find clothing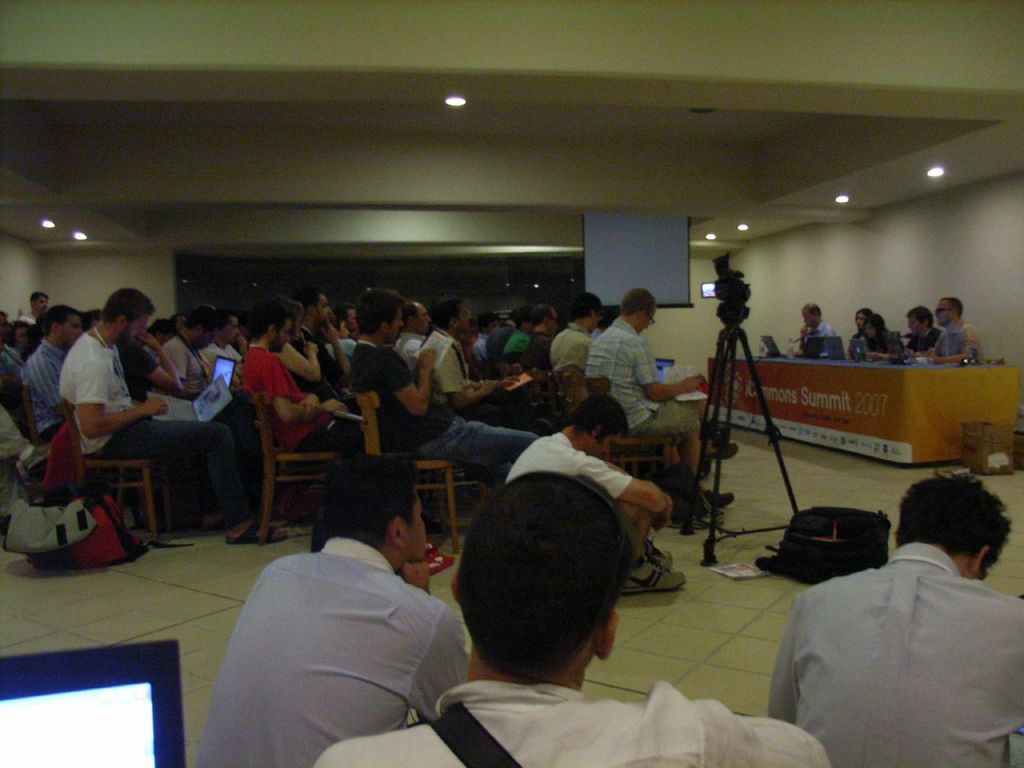
select_region(352, 343, 540, 491)
